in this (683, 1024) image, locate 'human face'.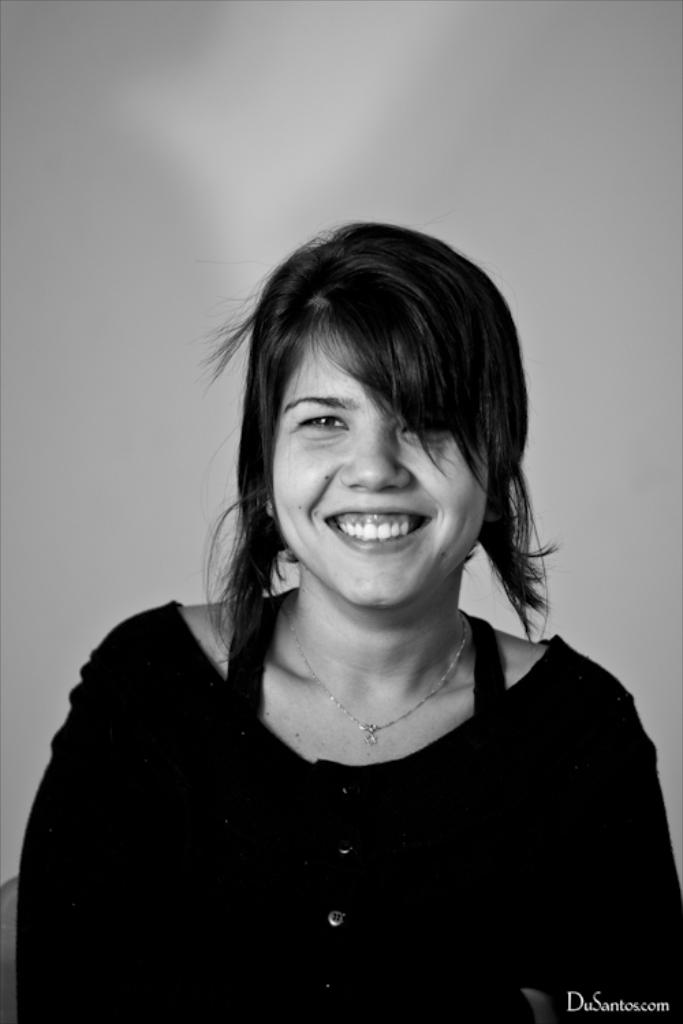
Bounding box: l=276, t=315, r=496, b=605.
